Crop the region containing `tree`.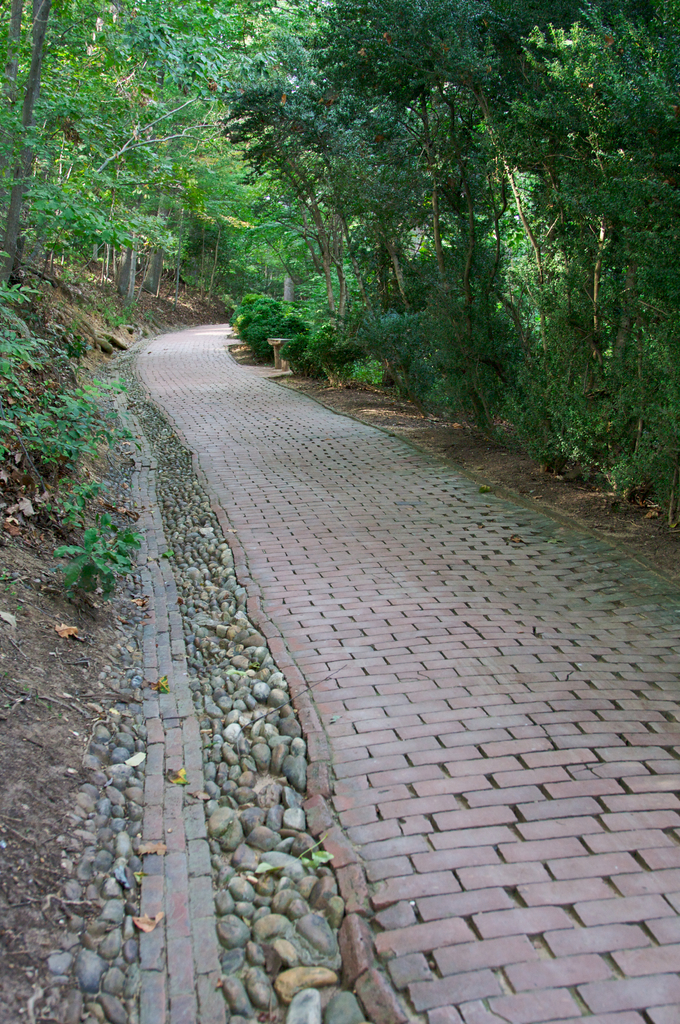
Crop region: [left=311, top=0, right=503, bottom=337].
